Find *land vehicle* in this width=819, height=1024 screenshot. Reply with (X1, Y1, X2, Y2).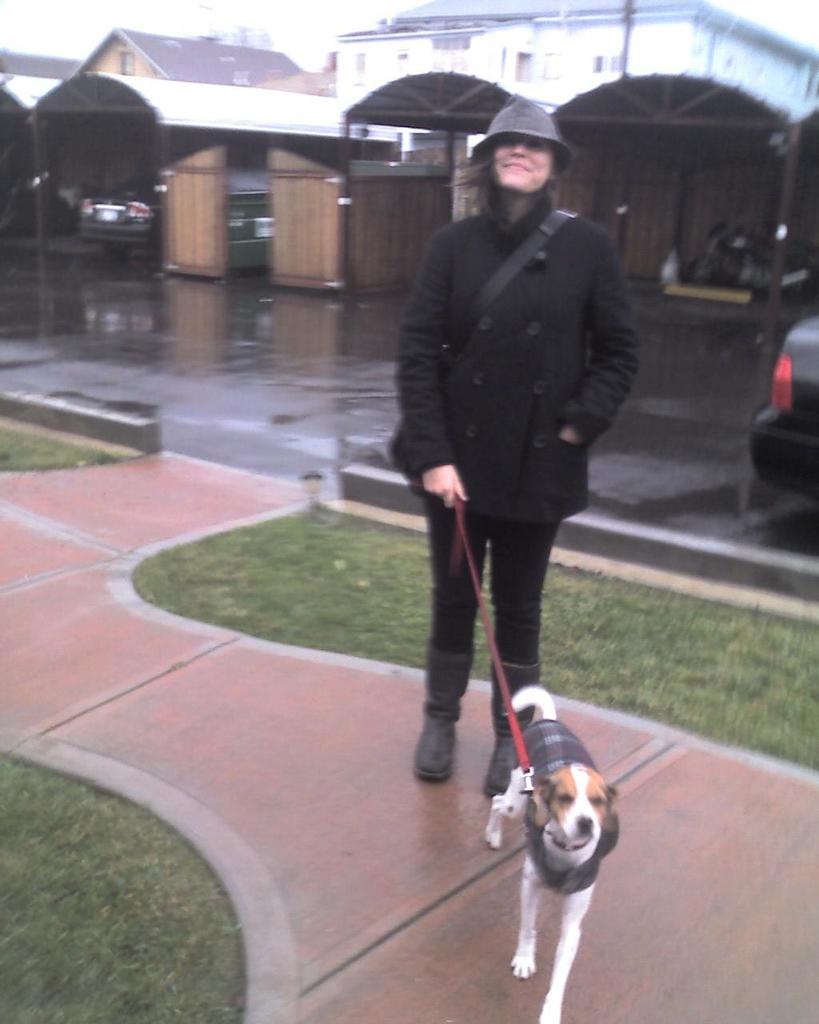
(750, 315, 818, 495).
